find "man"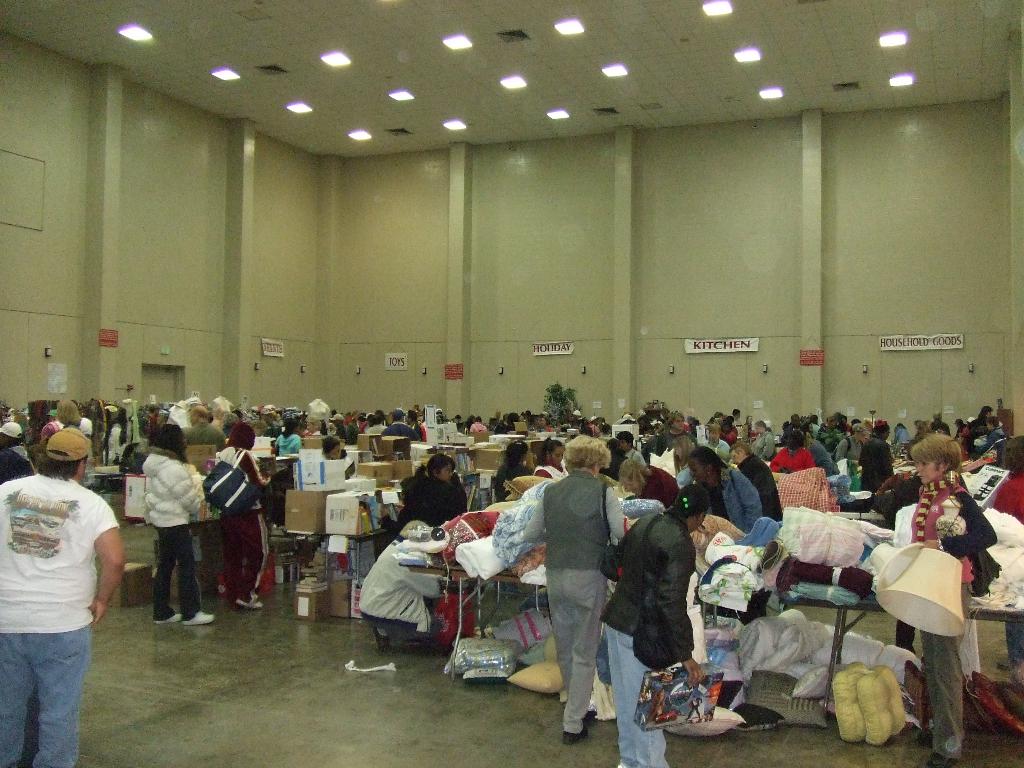
region(646, 410, 698, 447)
